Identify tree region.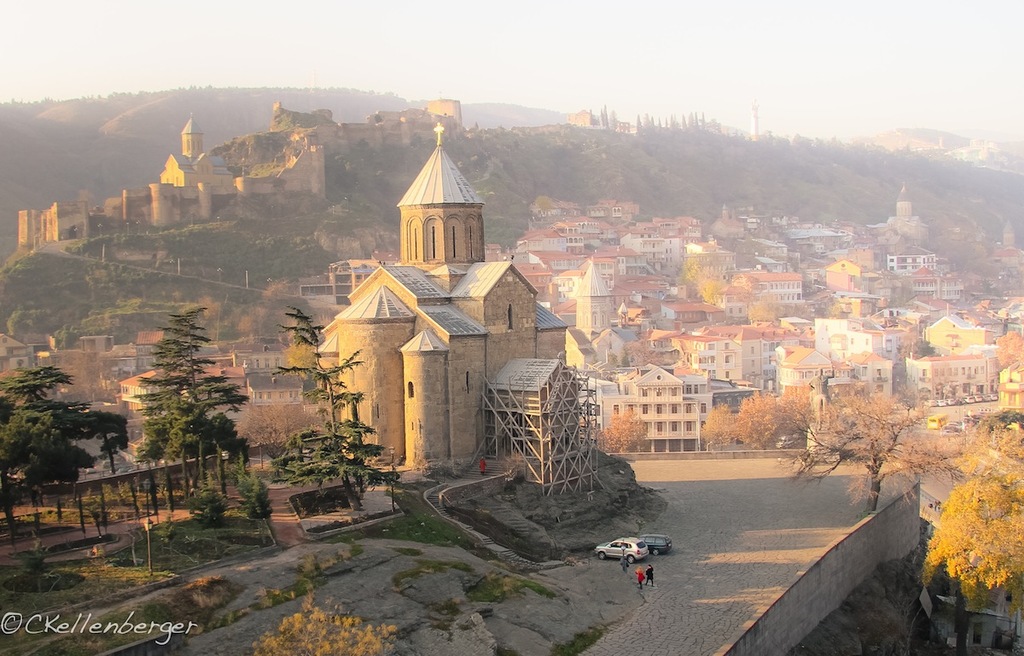
Region: bbox(241, 589, 395, 655).
